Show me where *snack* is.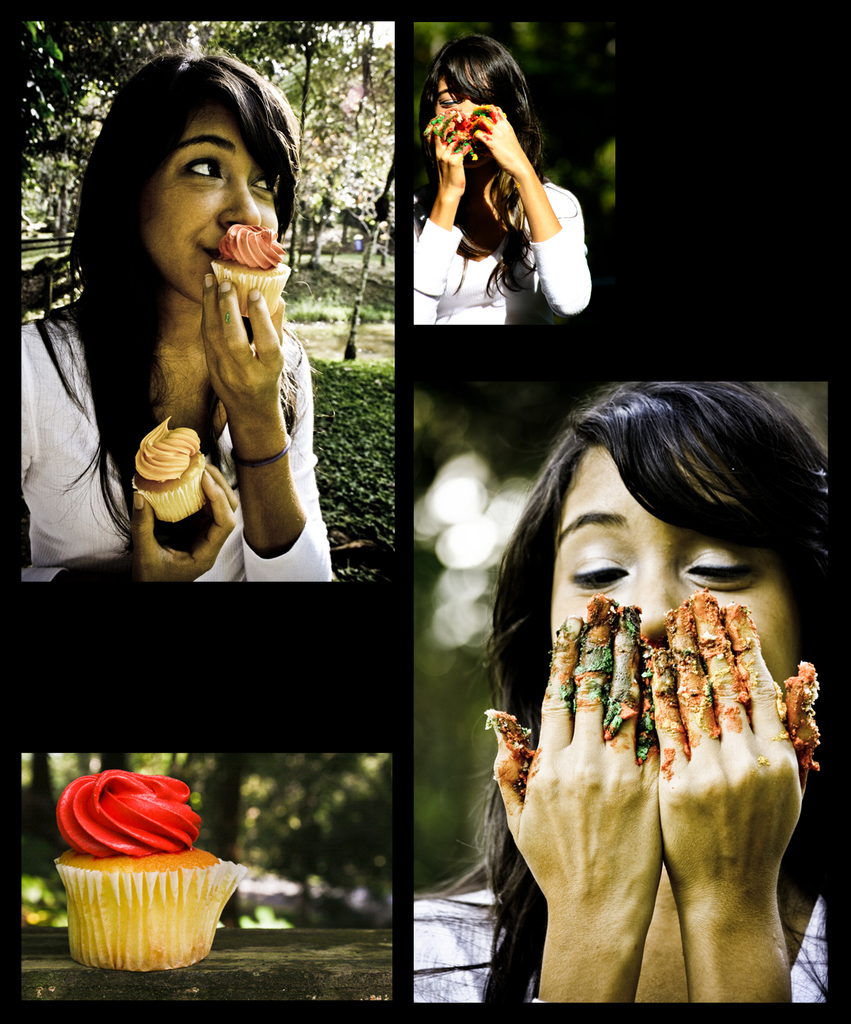
*snack* is at [x1=129, y1=411, x2=203, y2=495].
